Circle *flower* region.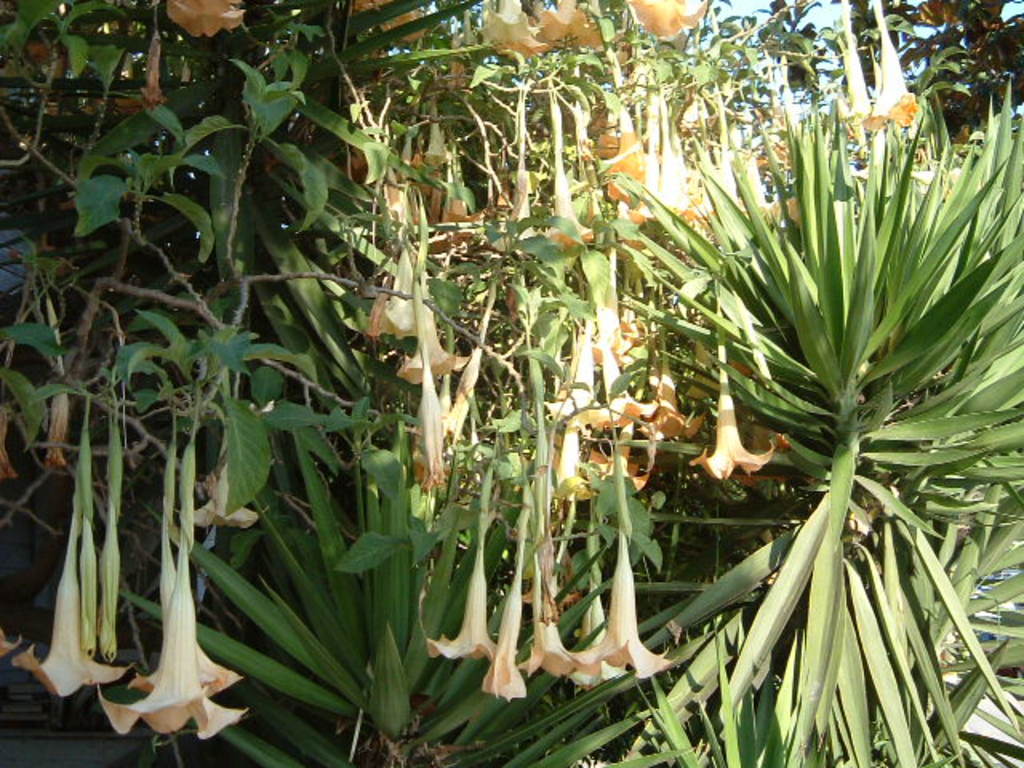
Region: (163, 0, 248, 37).
